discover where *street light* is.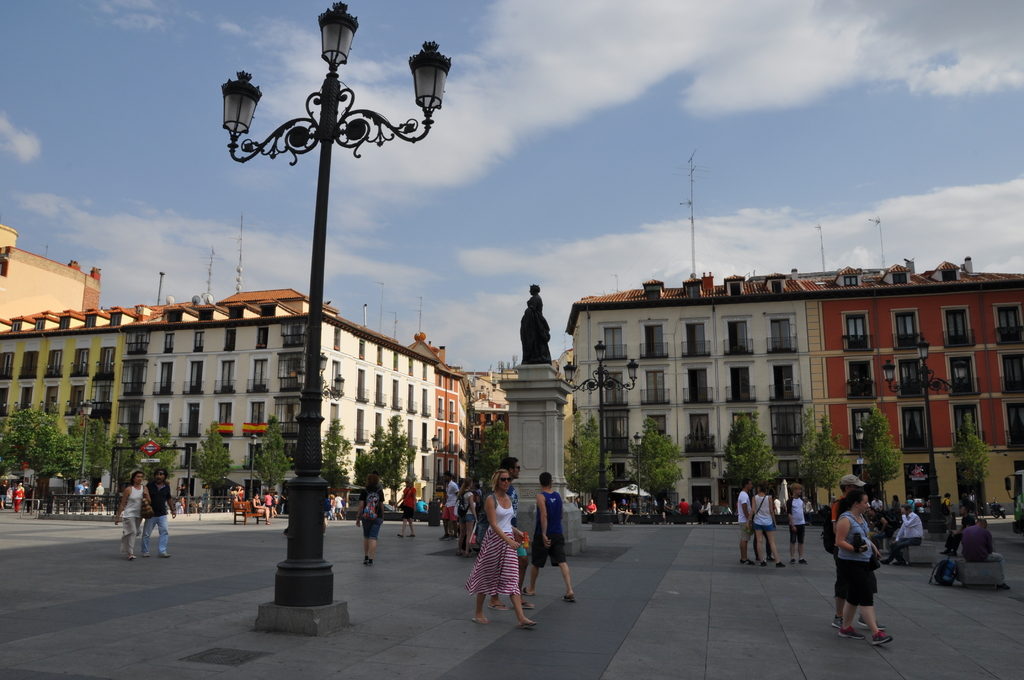
Discovered at bbox(852, 426, 868, 492).
